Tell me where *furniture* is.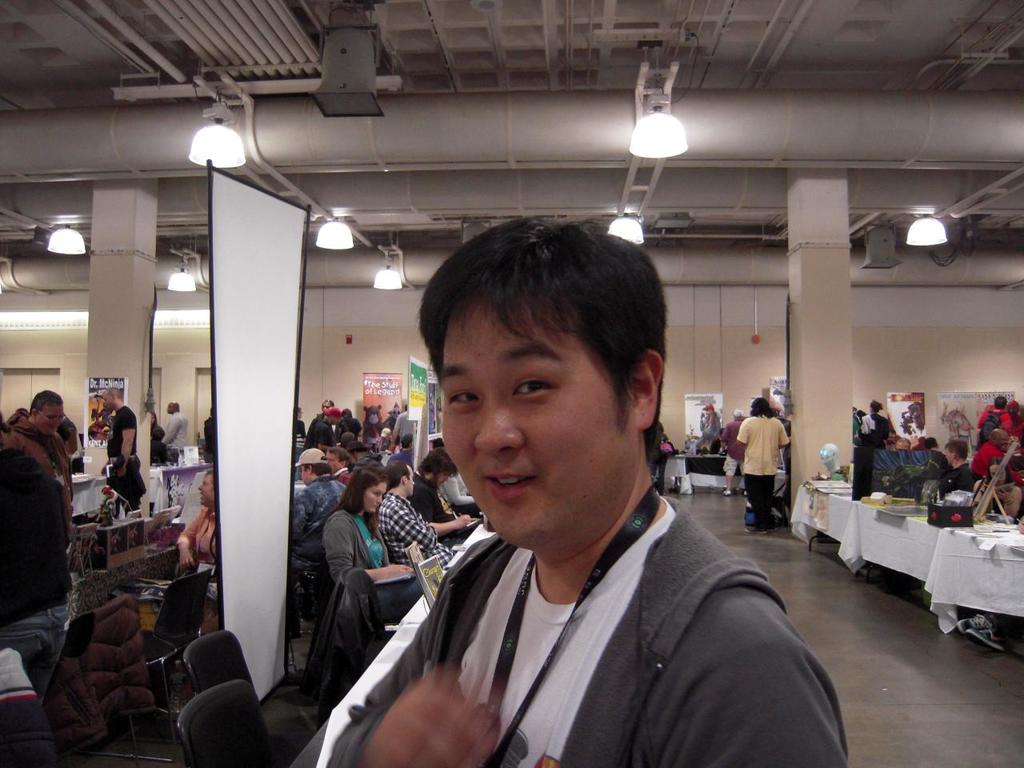
*furniture* is at box(770, 467, 1023, 637).
